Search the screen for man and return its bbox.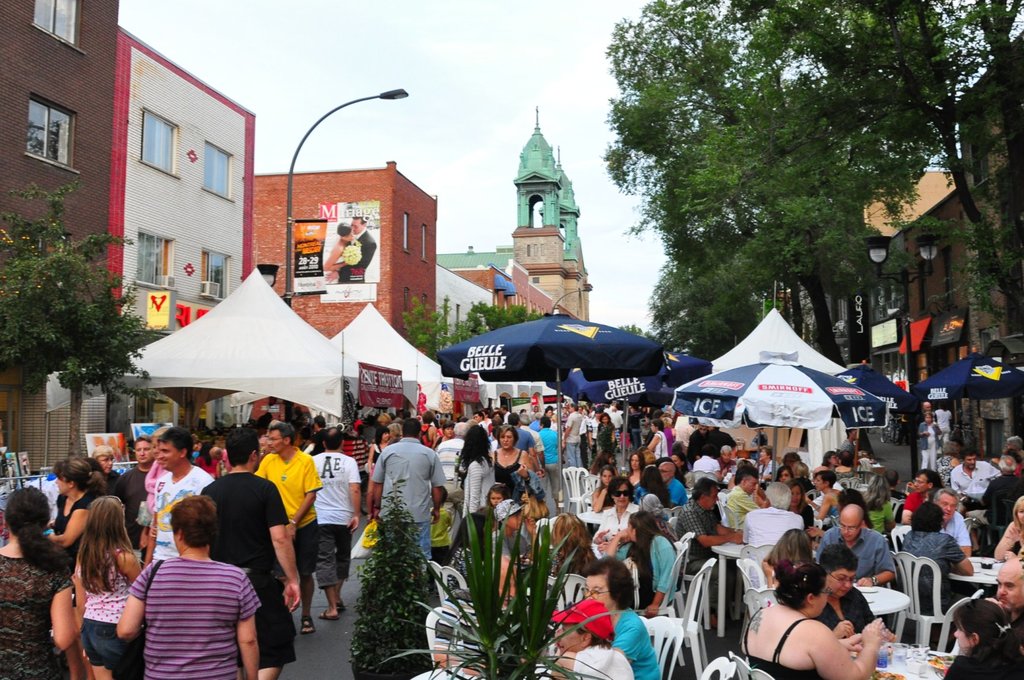
Found: <box>742,481,804,585</box>.
